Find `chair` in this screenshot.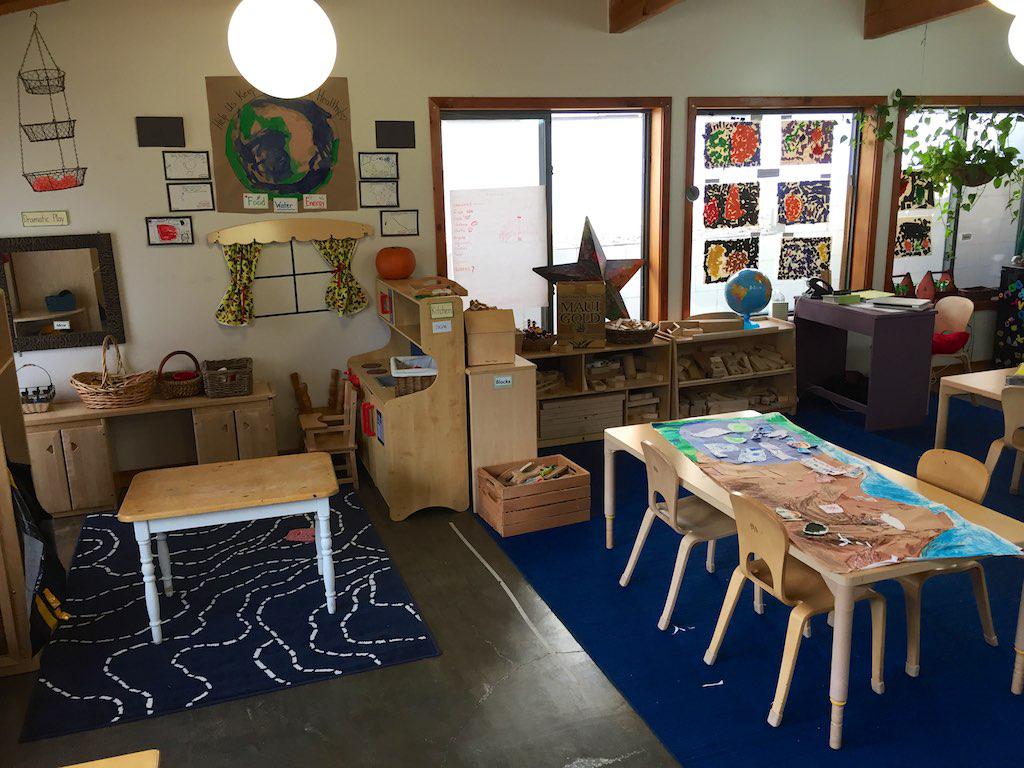
The bounding box for `chair` is [929, 296, 972, 410].
